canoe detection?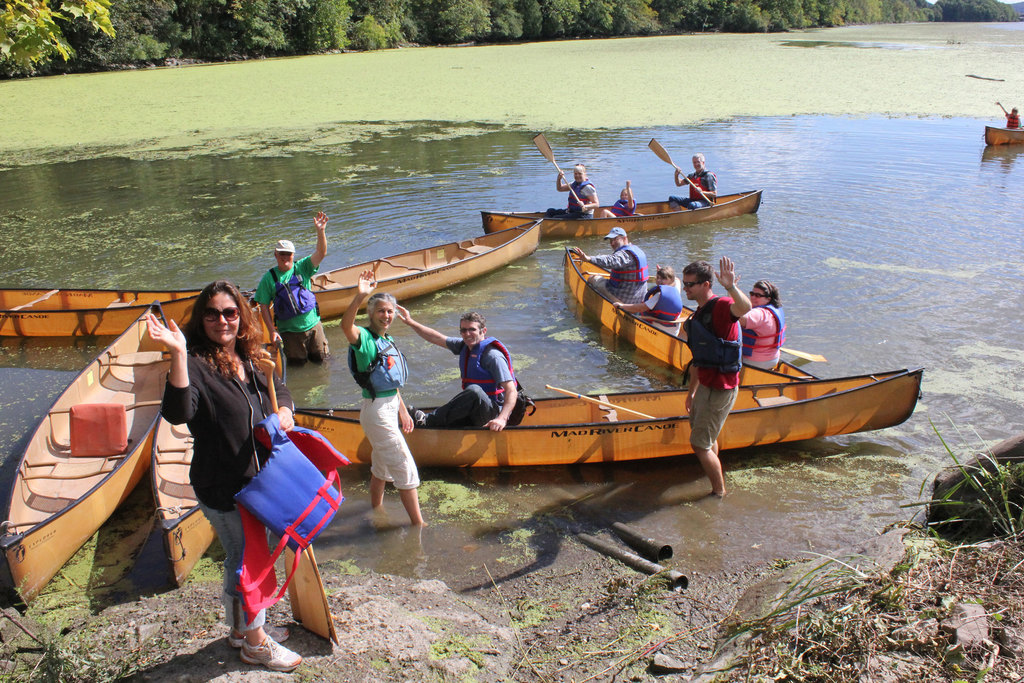
<bbox>561, 244, 833, 383</bbox>
